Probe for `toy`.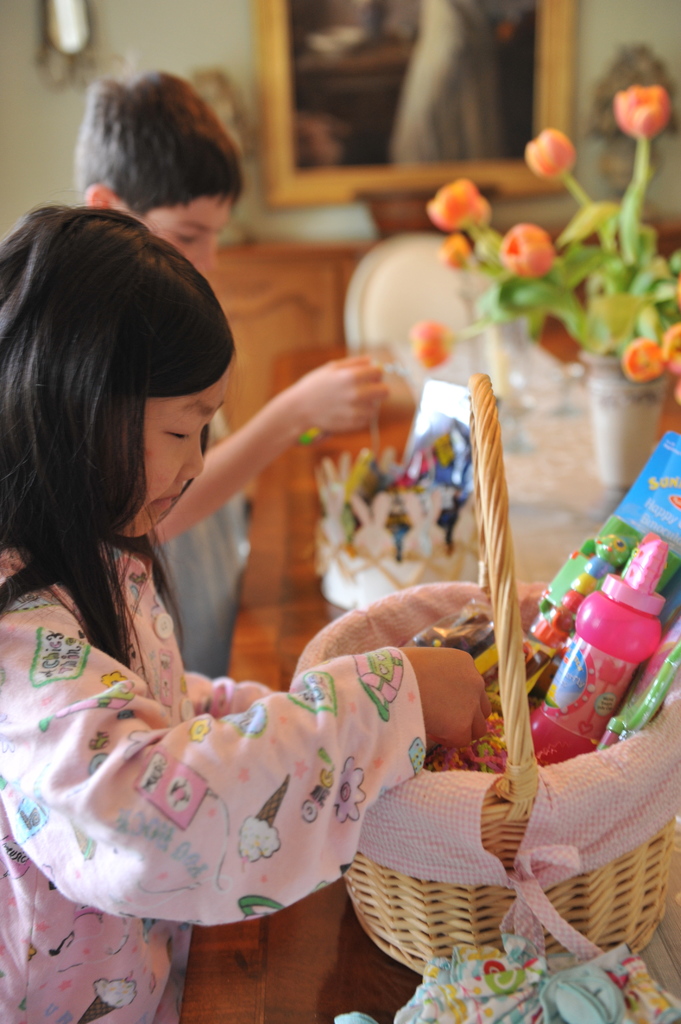
Probe result: (409, 600, 566, 719).
